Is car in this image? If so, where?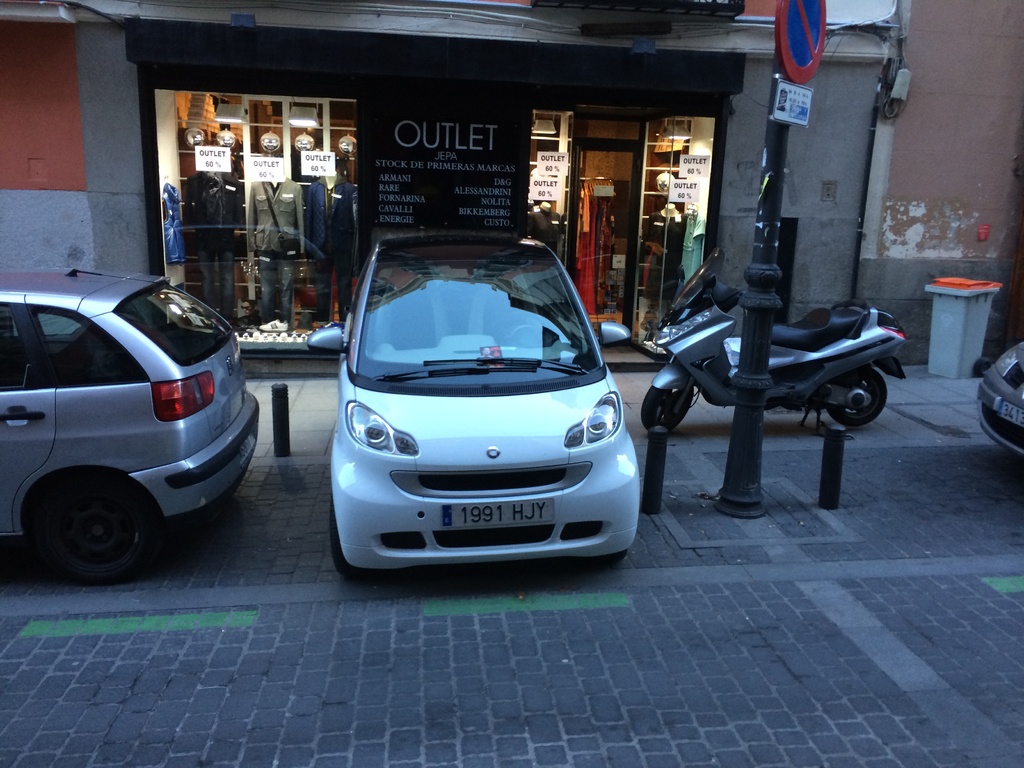
Yes, at detection(979, 342, 1023, 457).
